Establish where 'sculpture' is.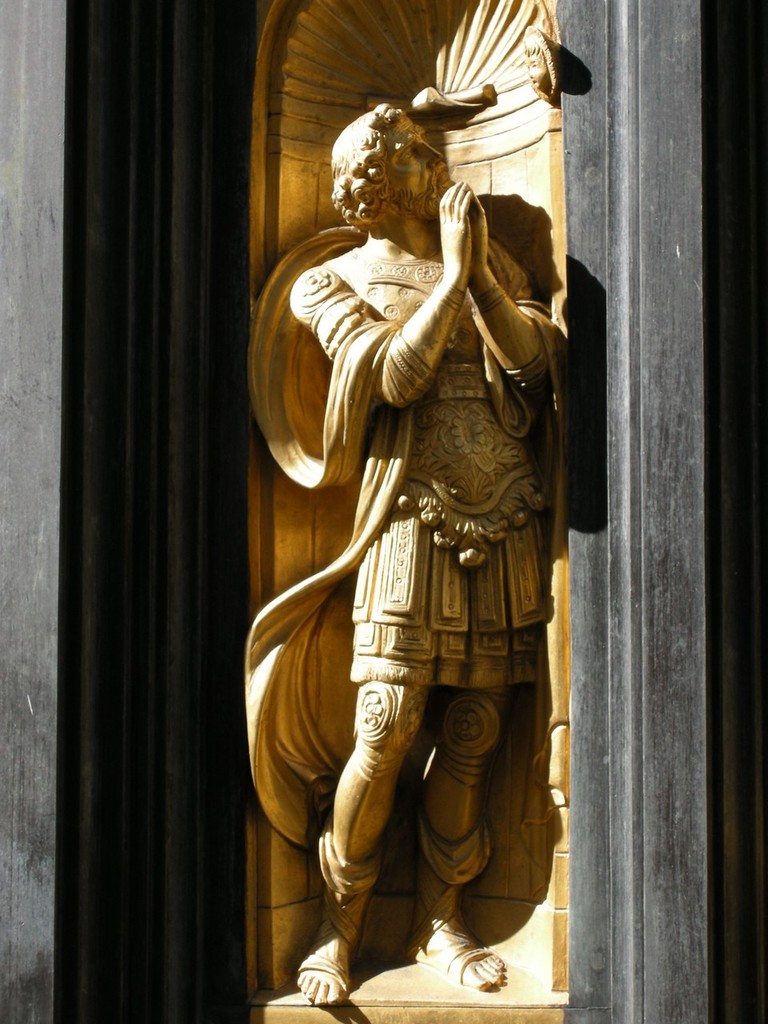
Established at left=242, top=96, right=565, bottom=1006.
